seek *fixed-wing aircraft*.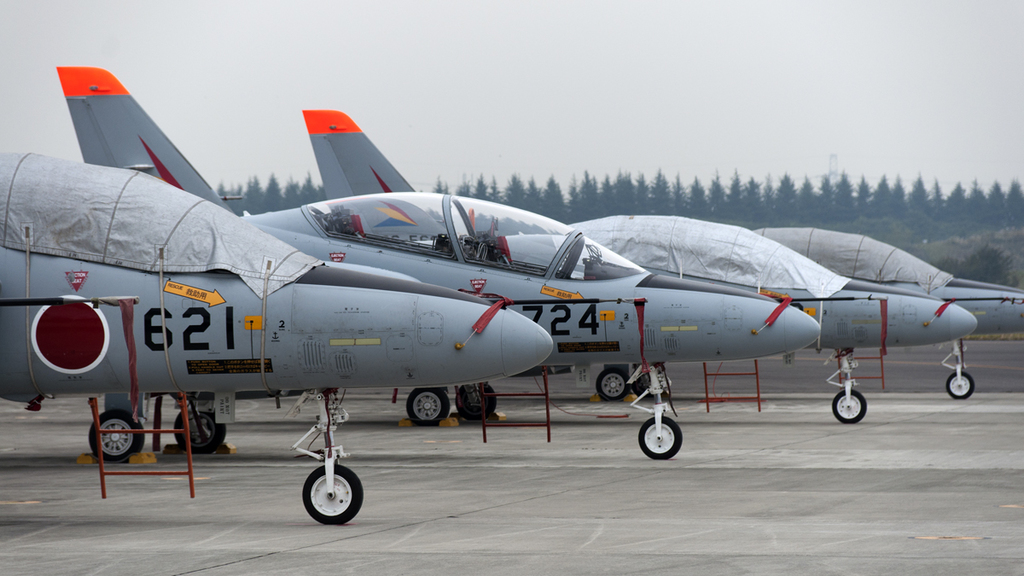
[300,107,975,420].
